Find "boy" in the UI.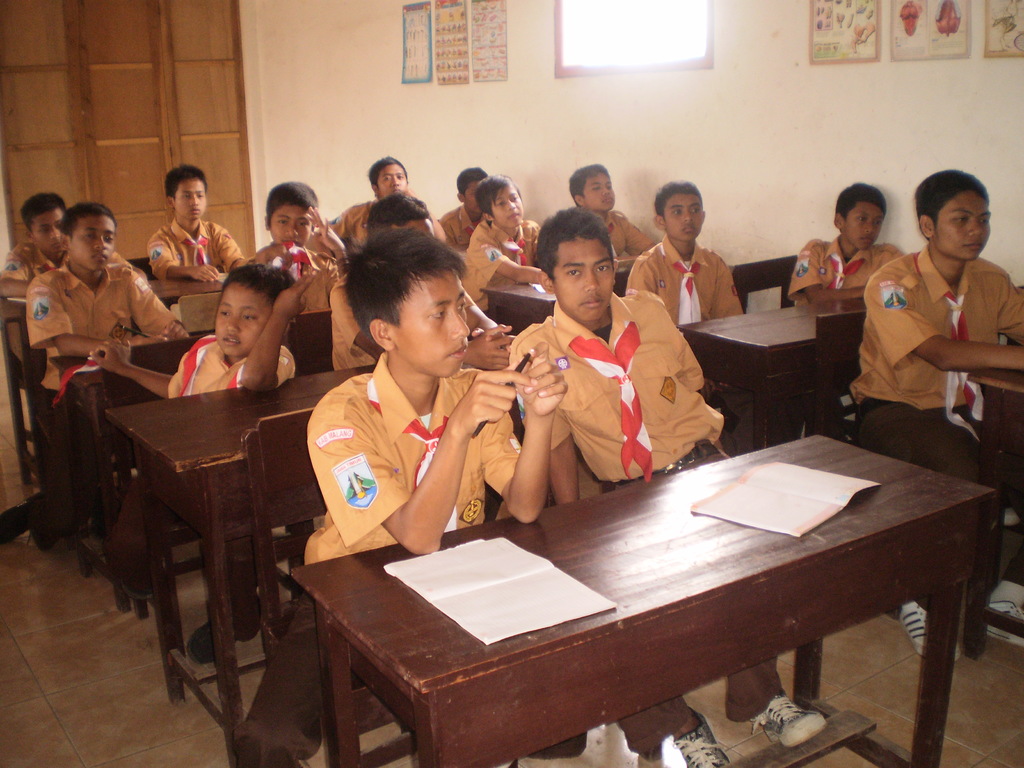
UI element at x1=566, y1=161, x2=657, y2=258.
